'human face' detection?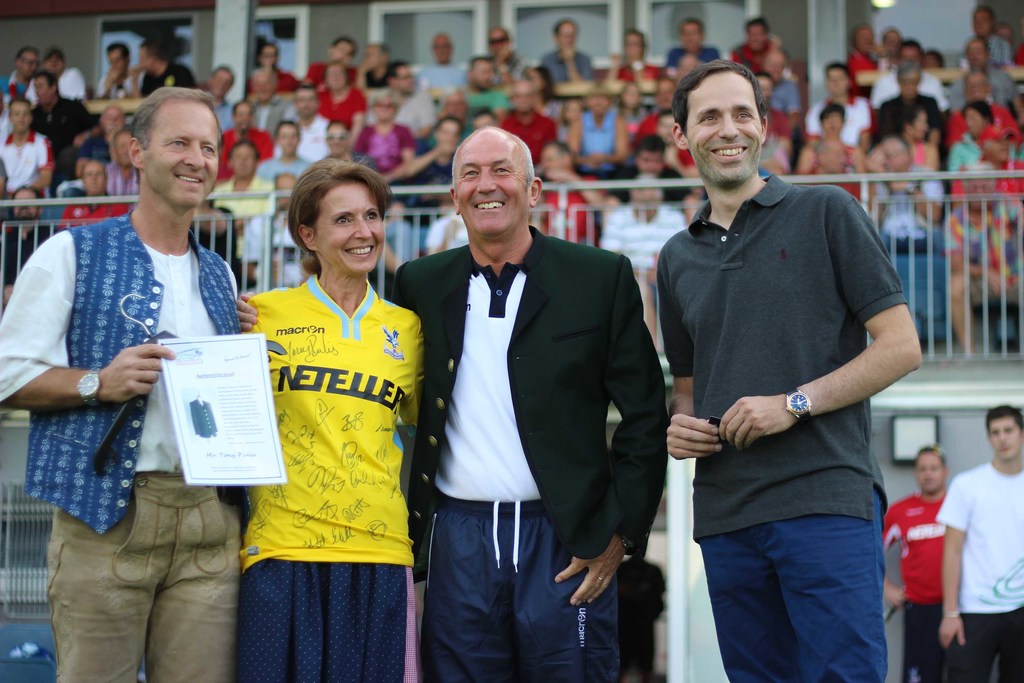
(left=900, top=67, right=922, bottom=95)
